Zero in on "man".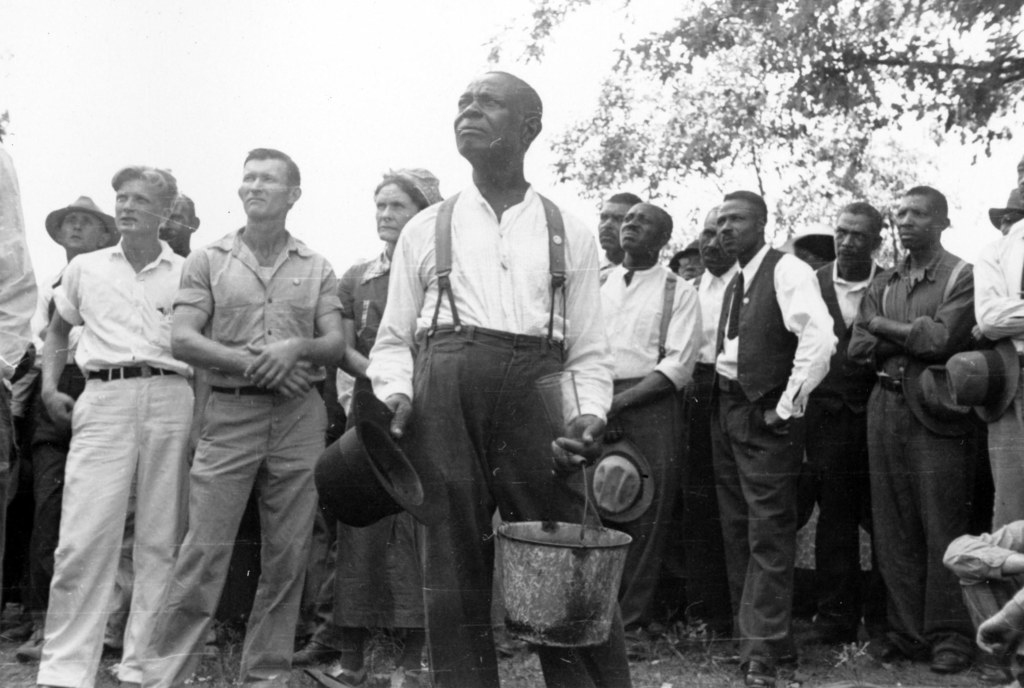
Zeroed in: locate(593, 189, 645, 282).
